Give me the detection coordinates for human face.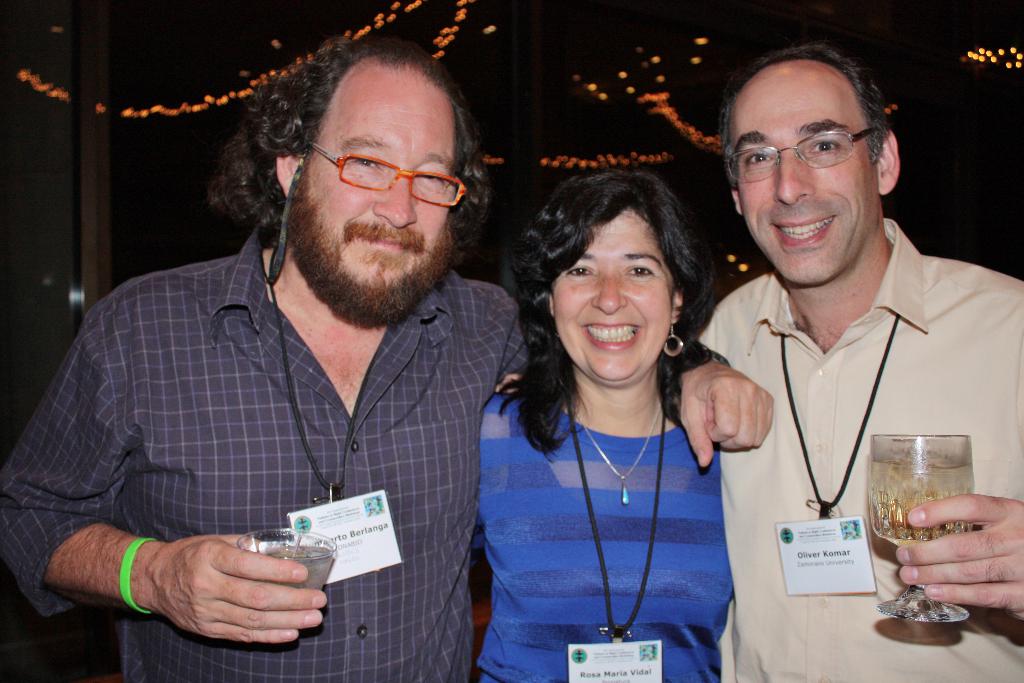
box(557, 209, 676, 389).
